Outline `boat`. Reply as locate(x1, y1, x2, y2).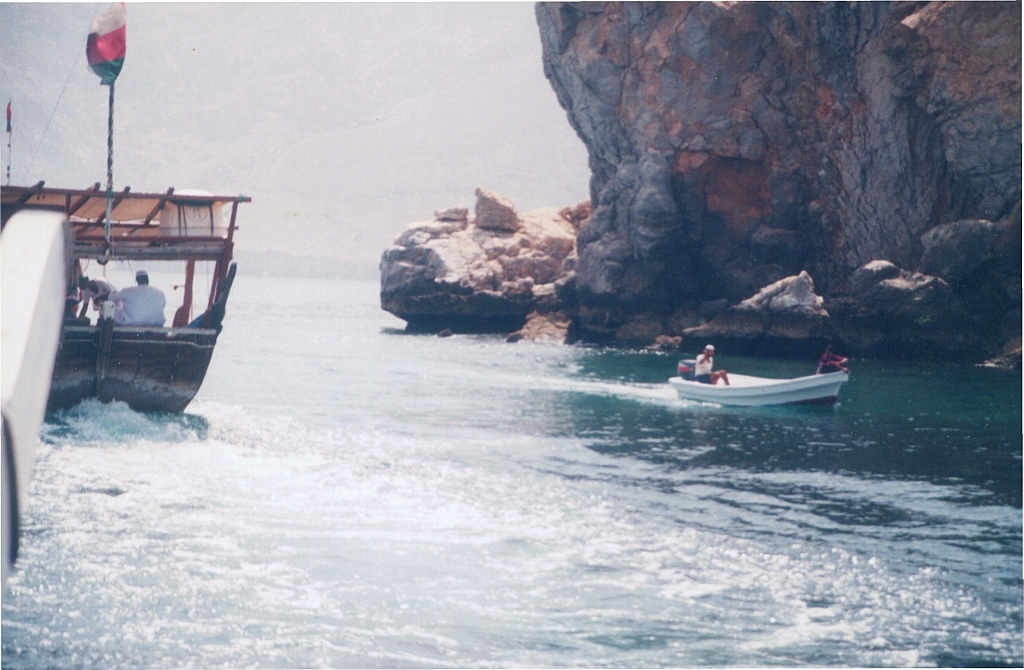
locate(0, 0, 251, 406).
